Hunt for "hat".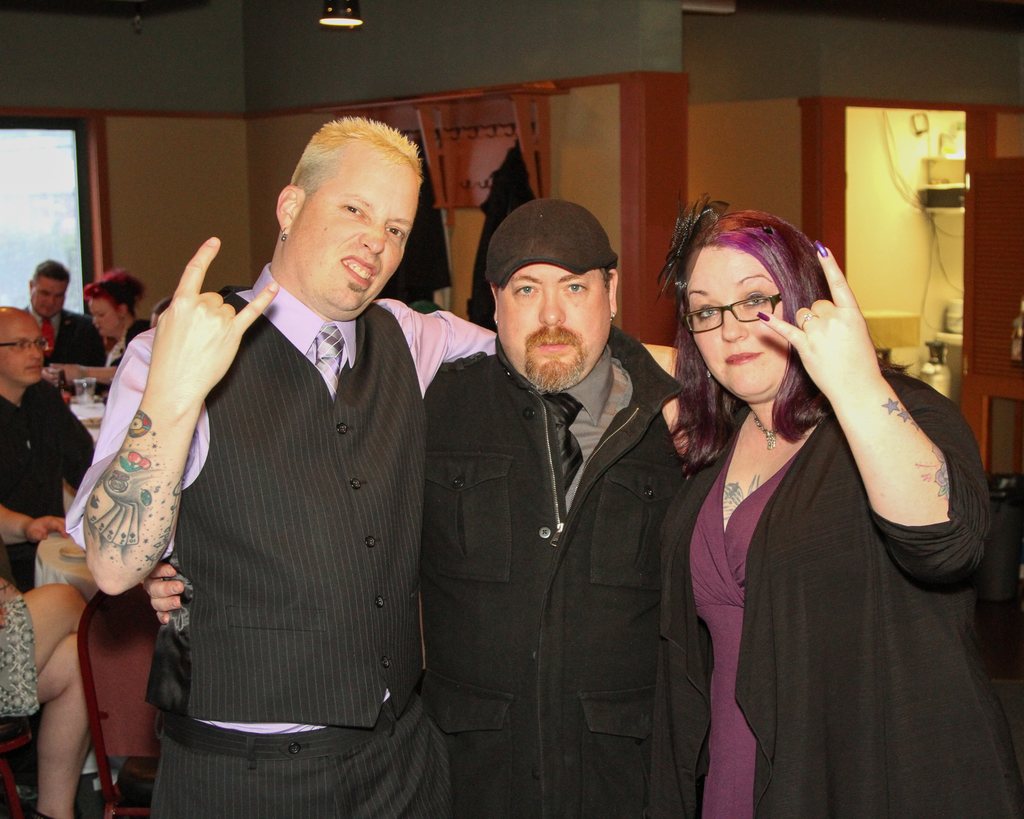
Hunted down at 482, 196, 618, 297.
